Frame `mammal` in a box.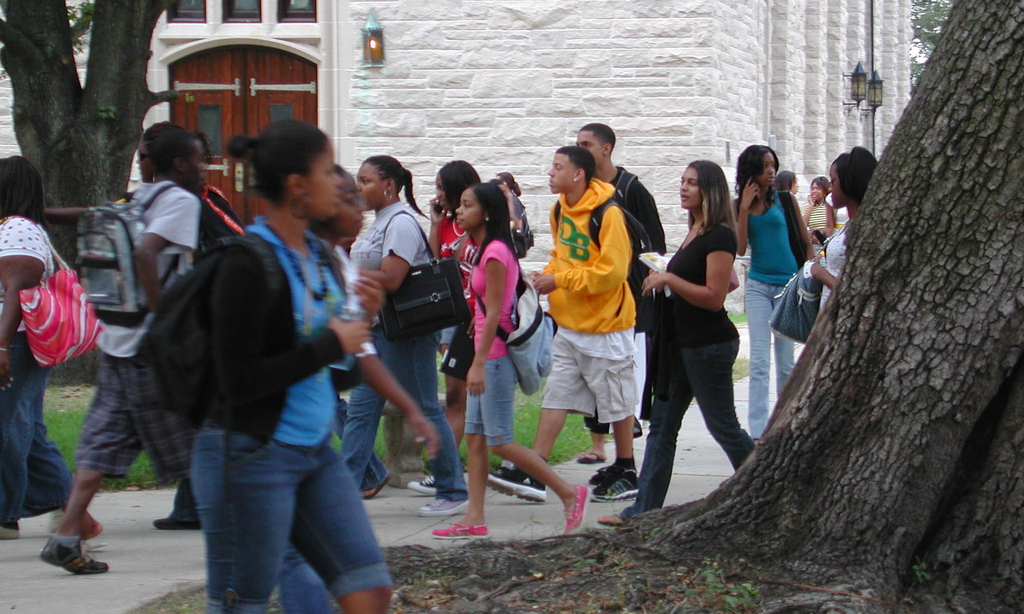
{"x1": 216, "y1": 117, "x2": 395, "y2": 613}.
